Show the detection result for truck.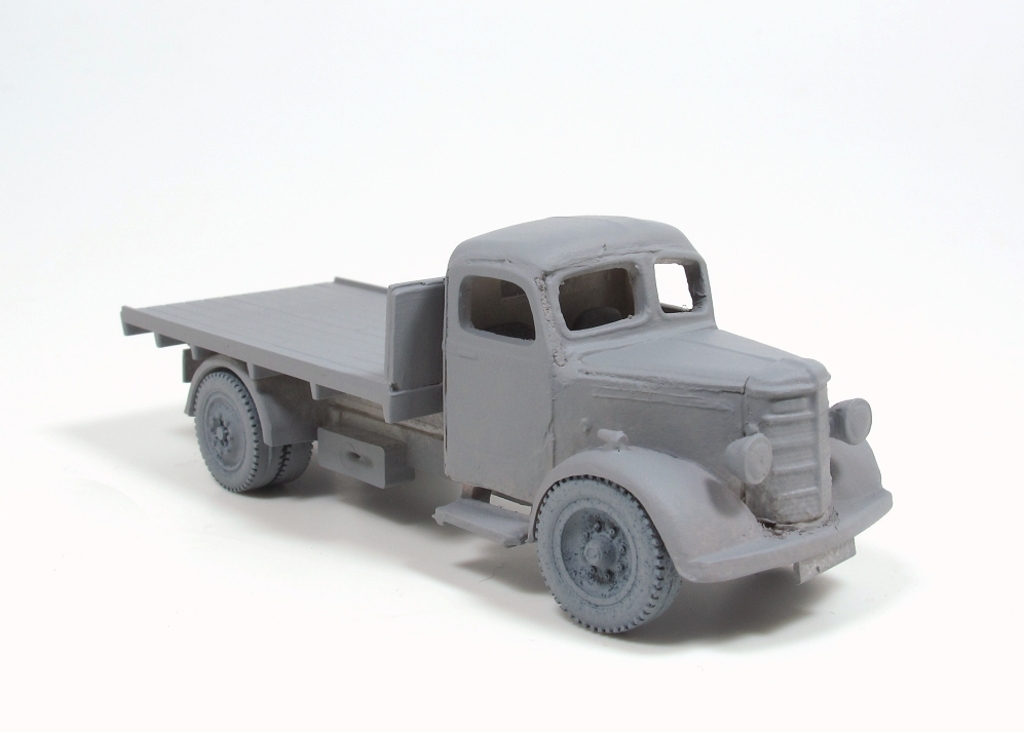
154, 220, 926, 632.
